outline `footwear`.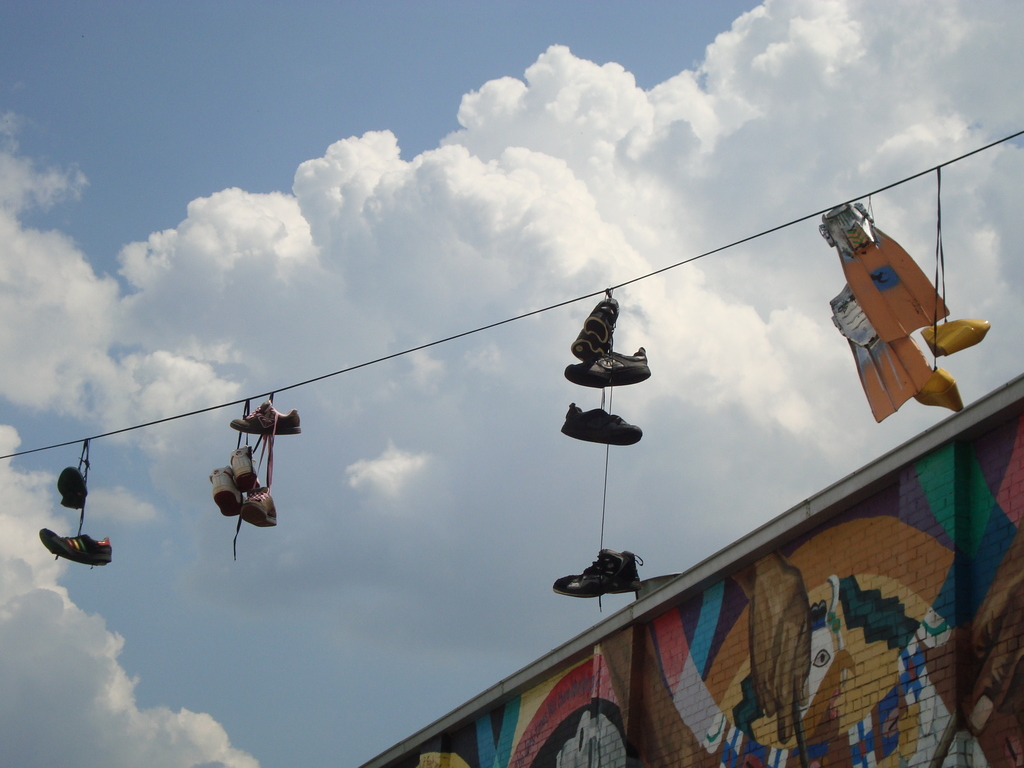
Outline: box(568, 338, 618, 358).
